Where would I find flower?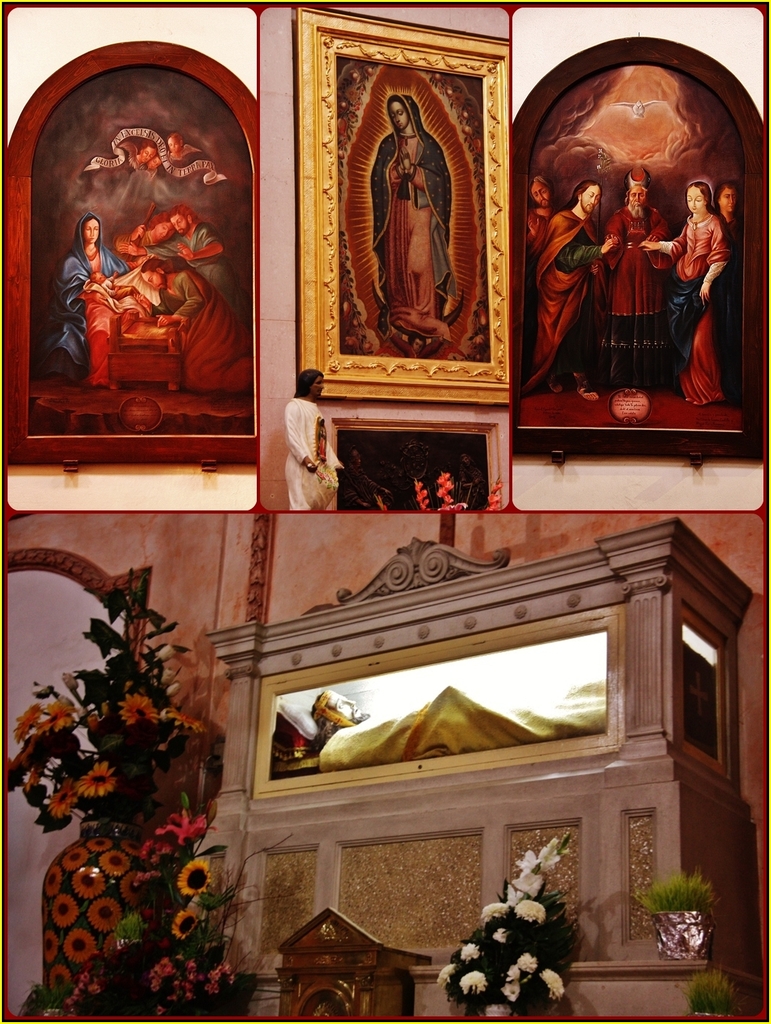
At {"left": 462, "top": 938, "right": 480, "bottom": 963}.
